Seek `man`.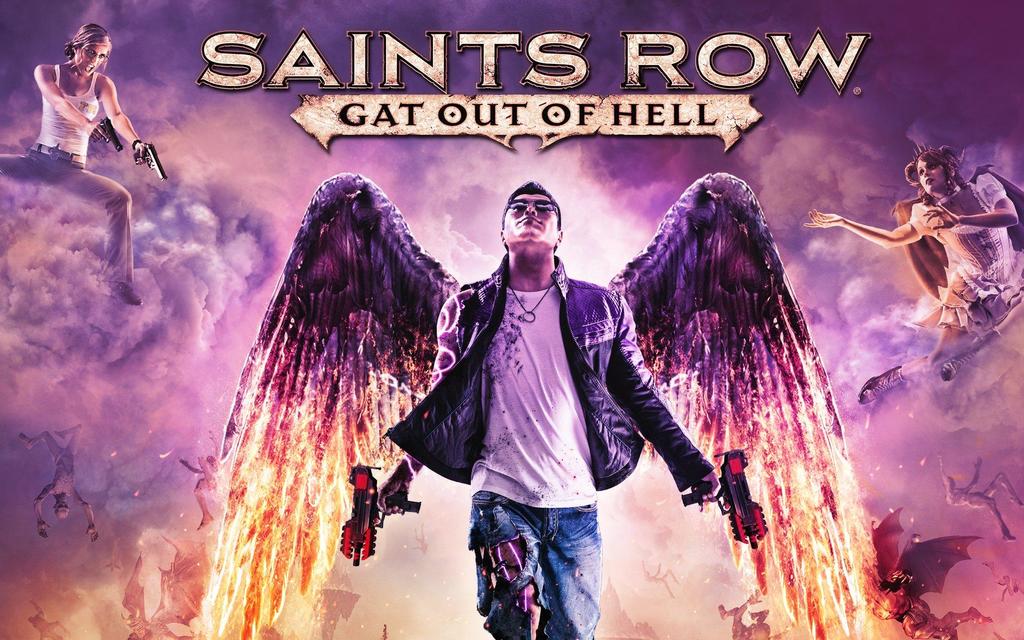
x1=22, y1=425, x2=108, y2=543.
